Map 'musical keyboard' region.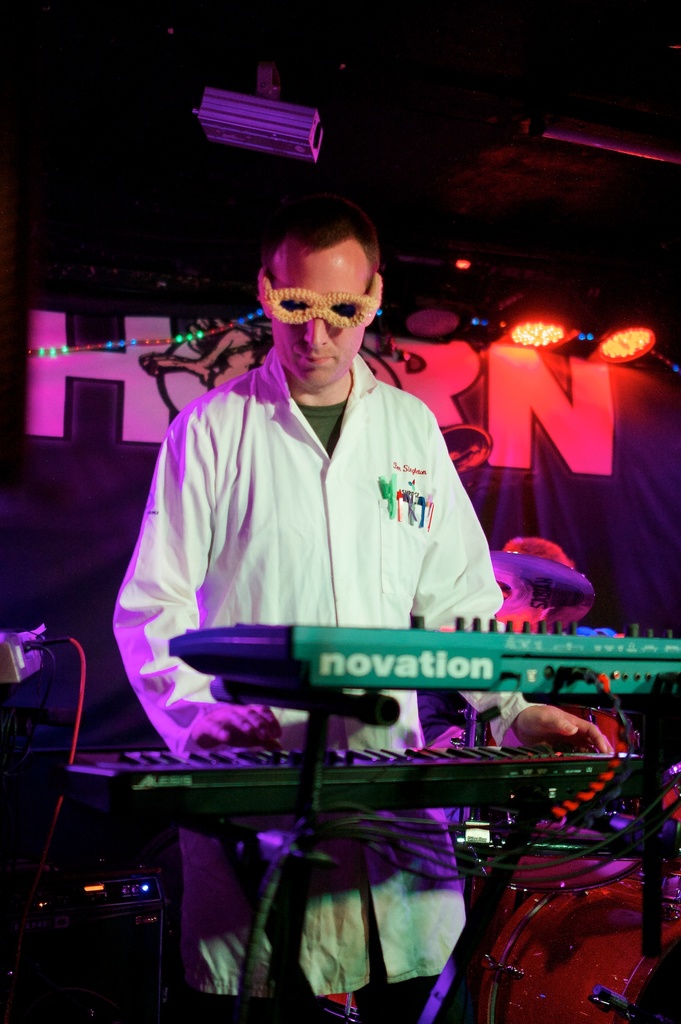
Mapped to (165,615,680,689).
